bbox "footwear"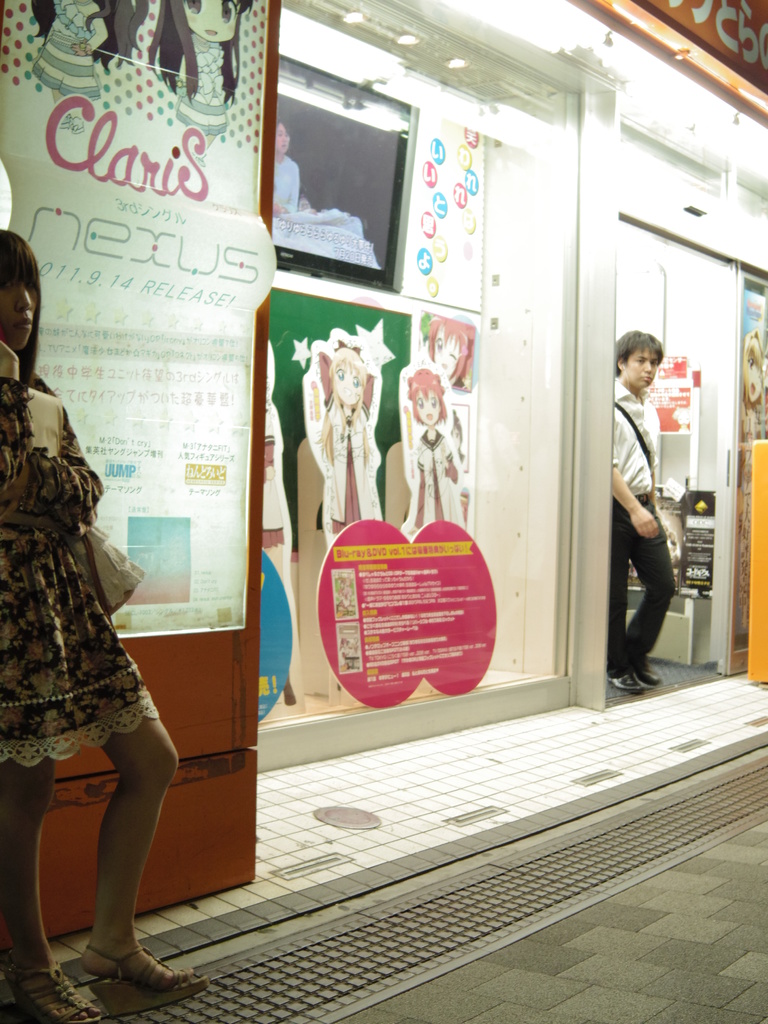
<box>0,953,99,1023</box>
